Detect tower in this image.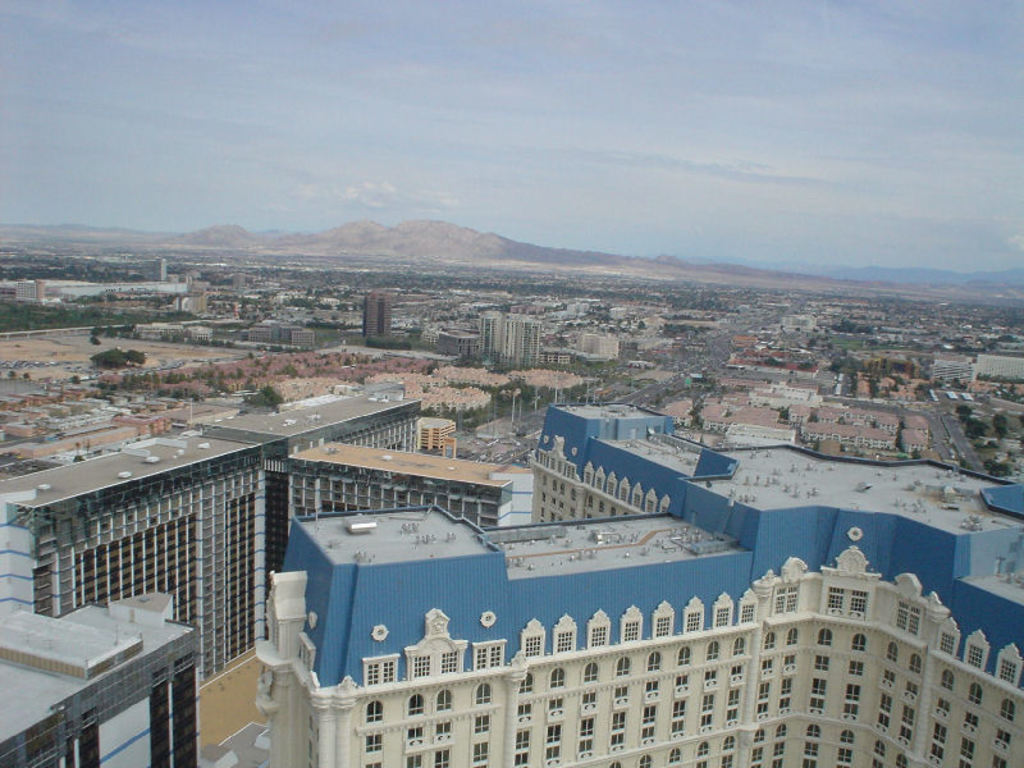
Detection: 196/376/421/571.
